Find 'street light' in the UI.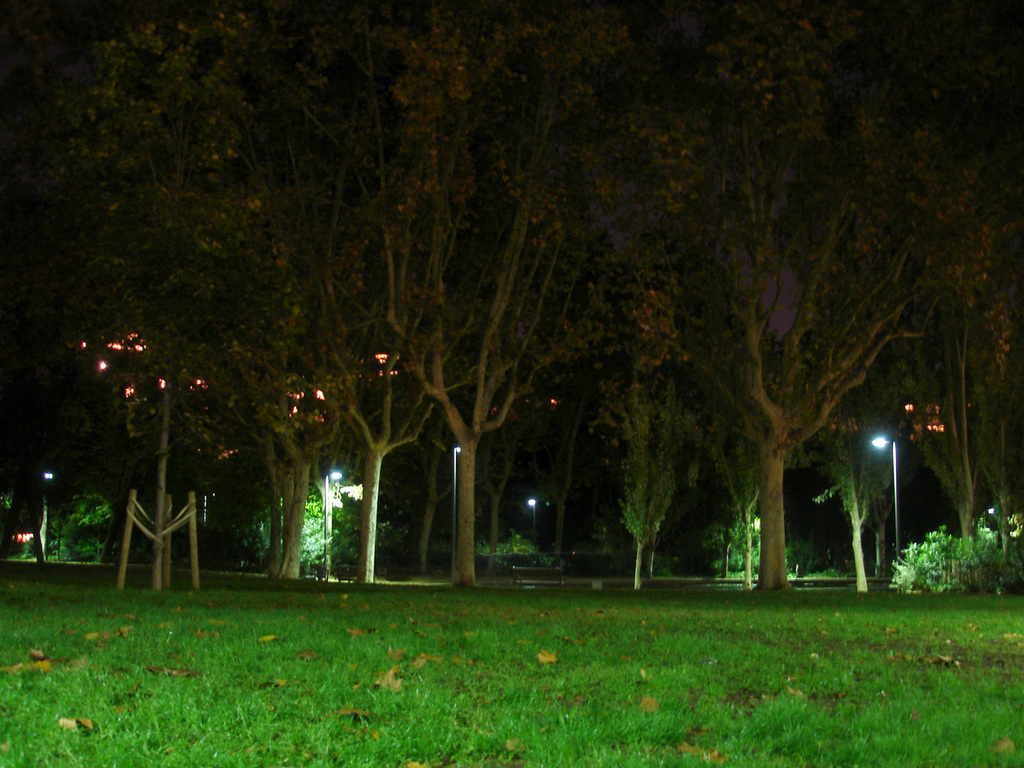
UI element at select_region(39, 470, 65, 560).
